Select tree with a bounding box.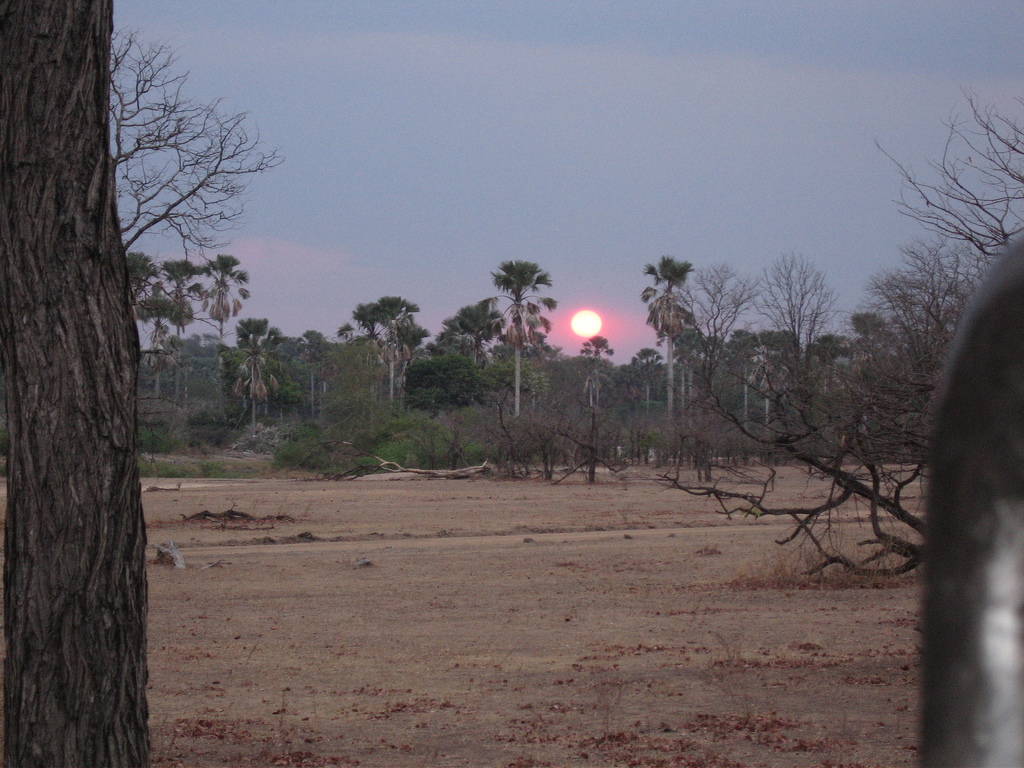
(left=625, top=351, right=661, bottom=381).
